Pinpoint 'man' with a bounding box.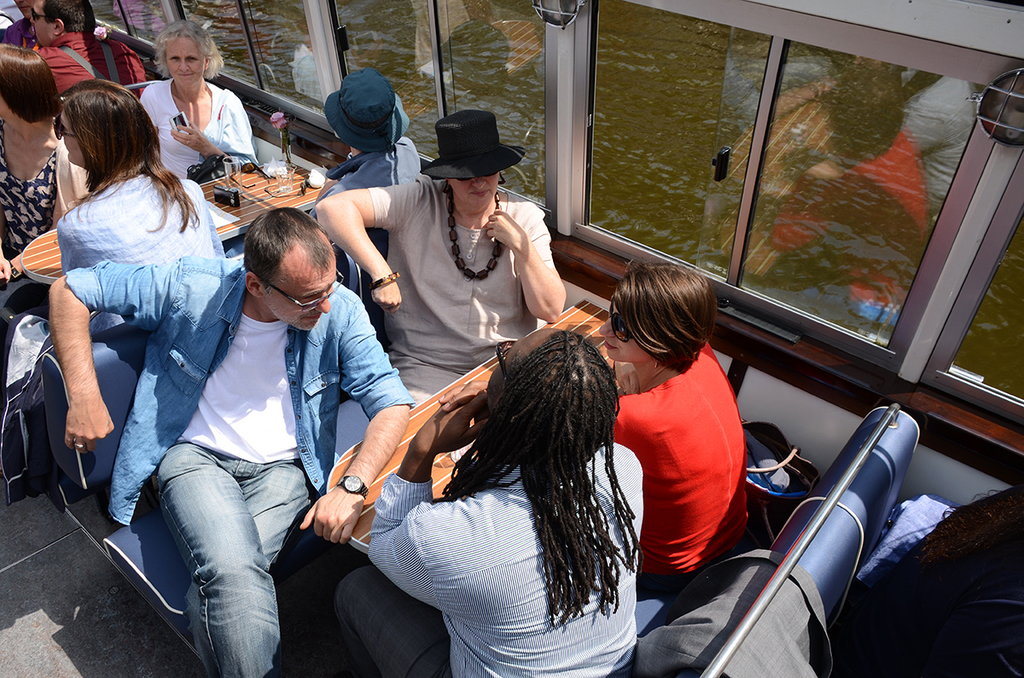
36, 212, 426, 677.
